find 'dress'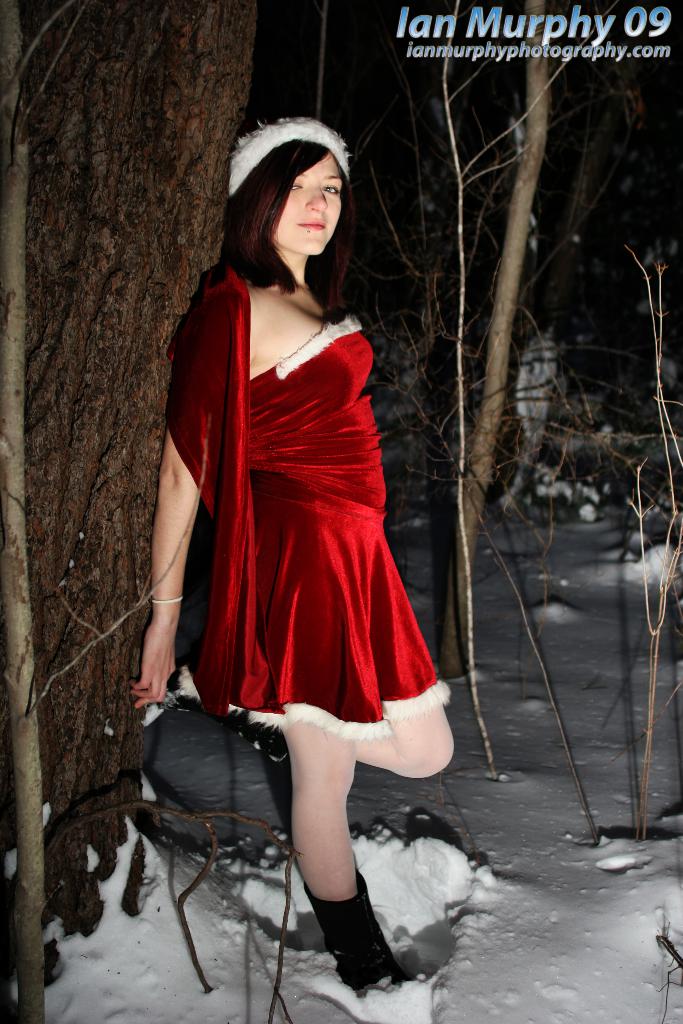
(left=178, top=314, right=449, bottom=740)
